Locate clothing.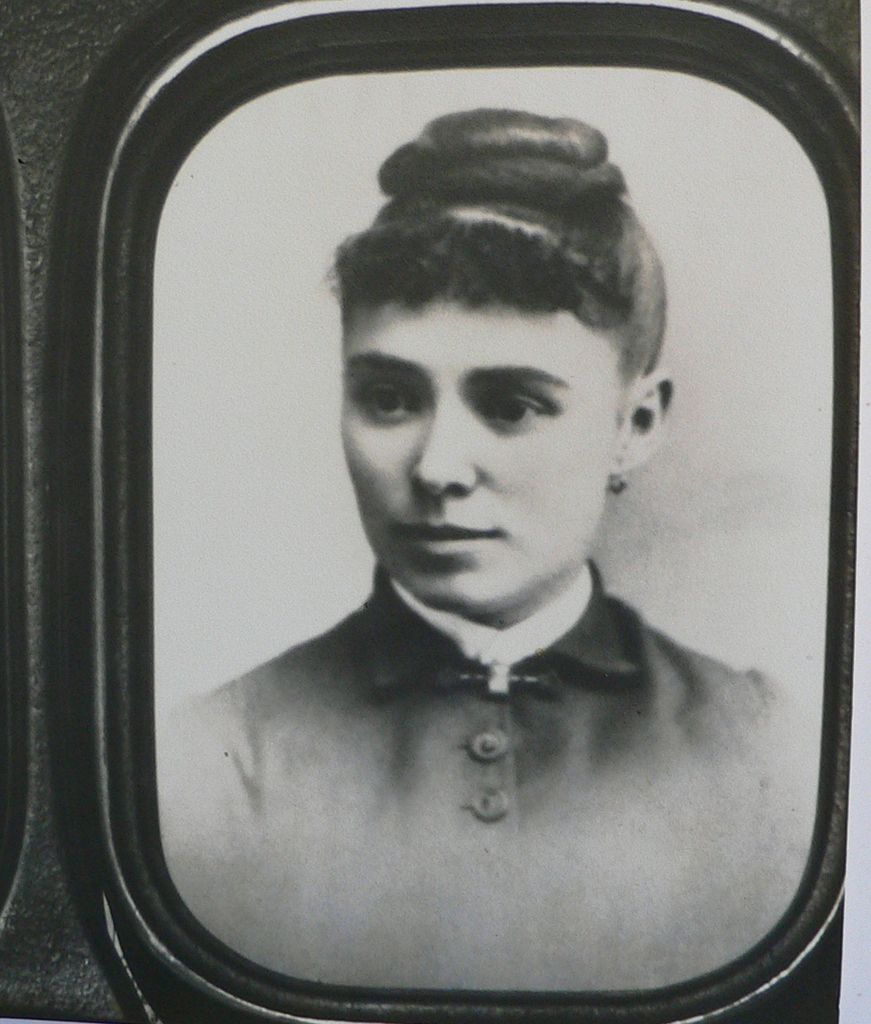
Bounding box: x1=120 y1=549 x2=828 y2=965.
